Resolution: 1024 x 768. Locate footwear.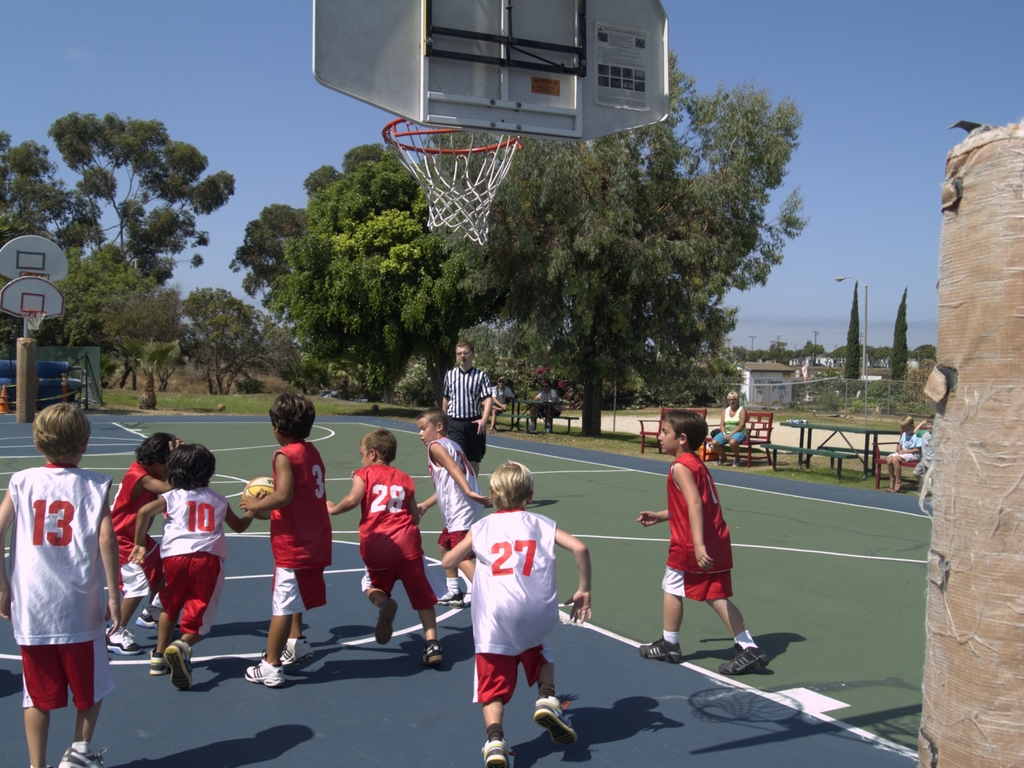
BBox(168, 642, 200, 691).
